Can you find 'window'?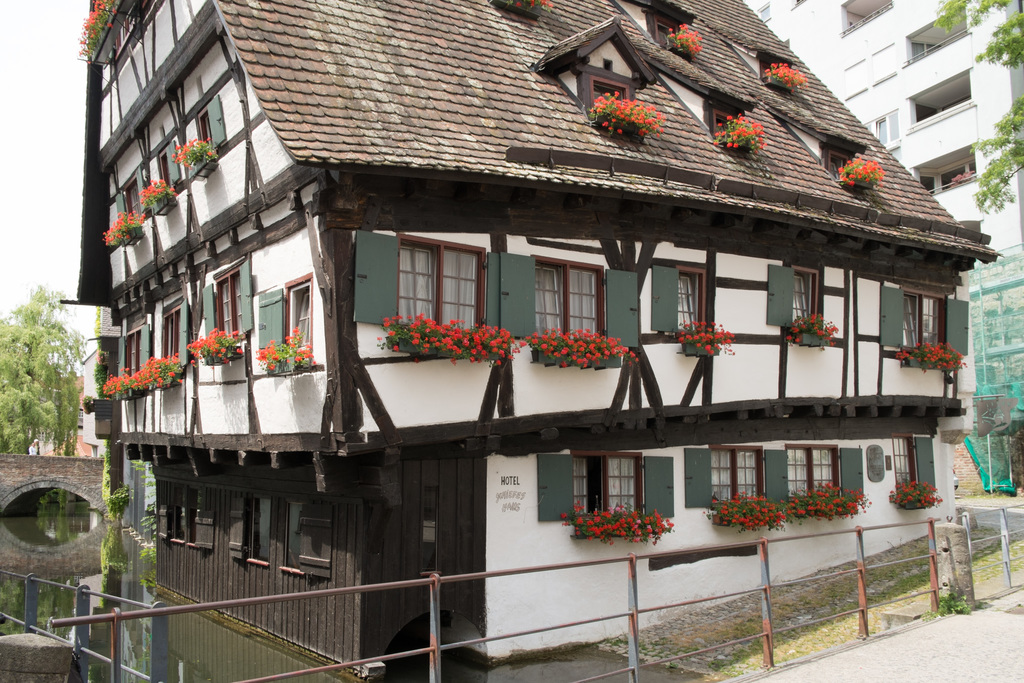
Yes, bounding box: rect(531, 256, 602, 333).
